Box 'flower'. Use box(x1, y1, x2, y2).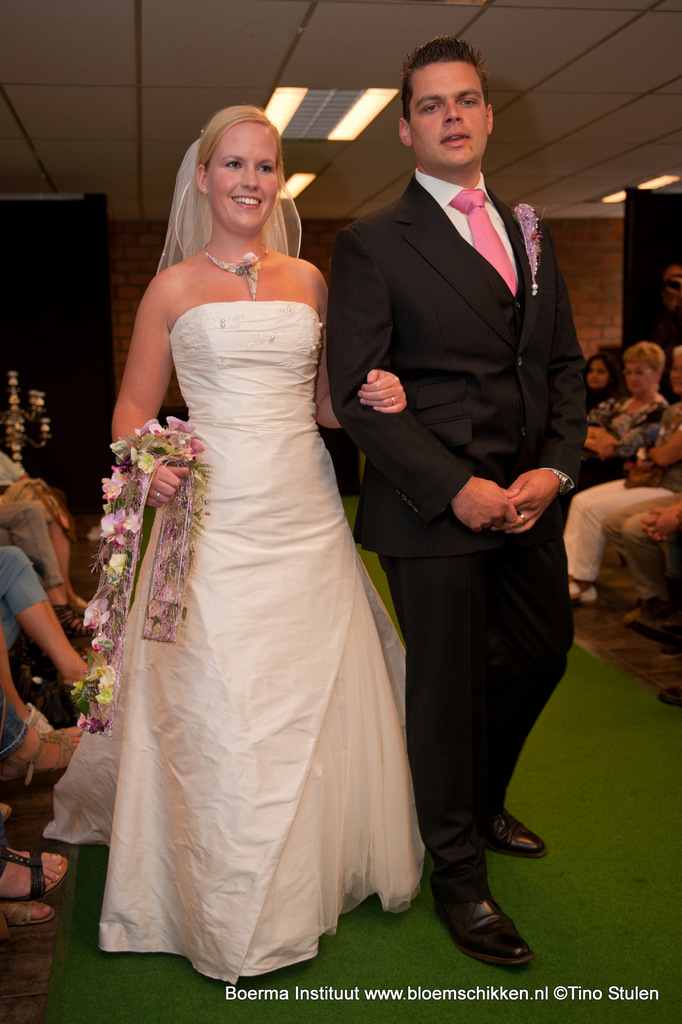
box(95, 463, 133, 507).
